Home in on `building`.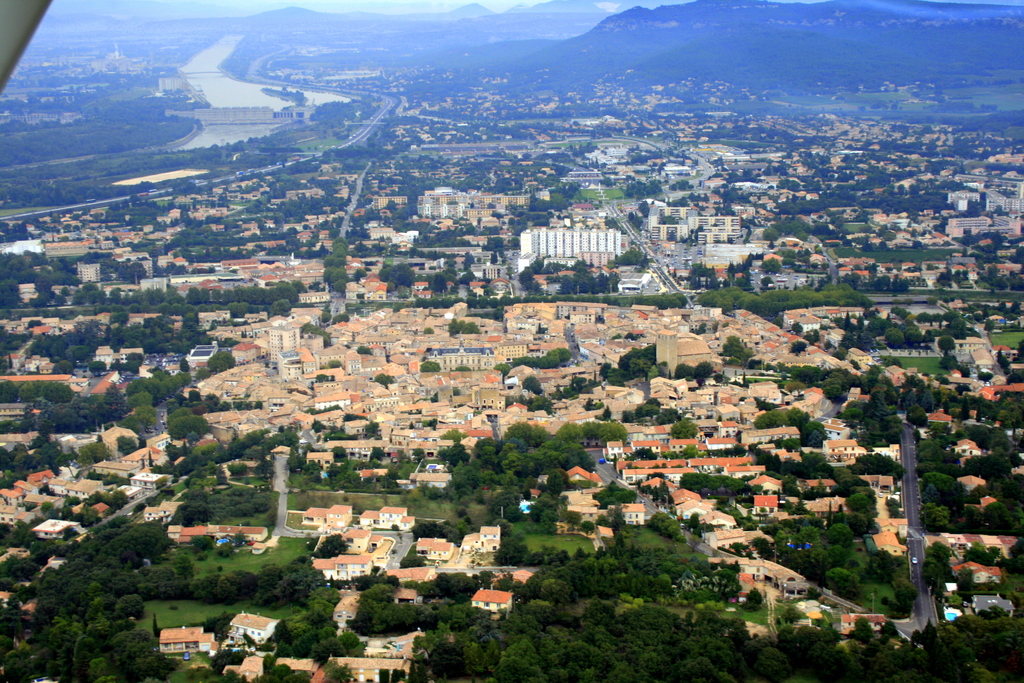
Homed in at [left=312, top=555, right=376, bottom=587].
